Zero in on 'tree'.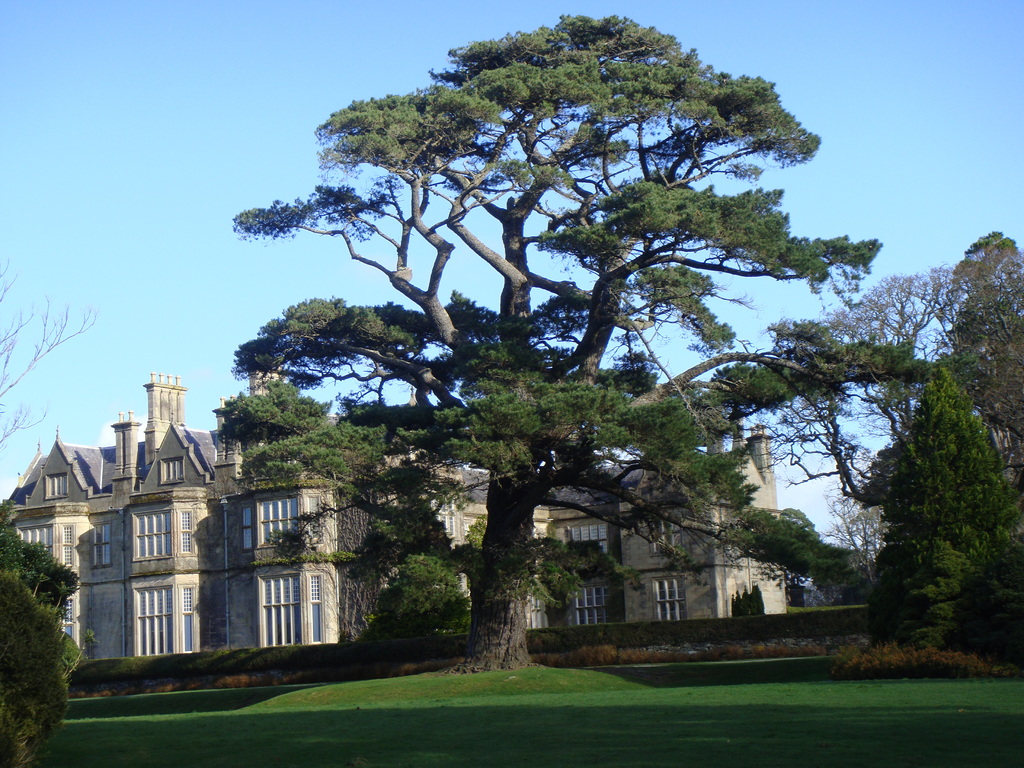
Zeroed in: 0:458:398:637.
